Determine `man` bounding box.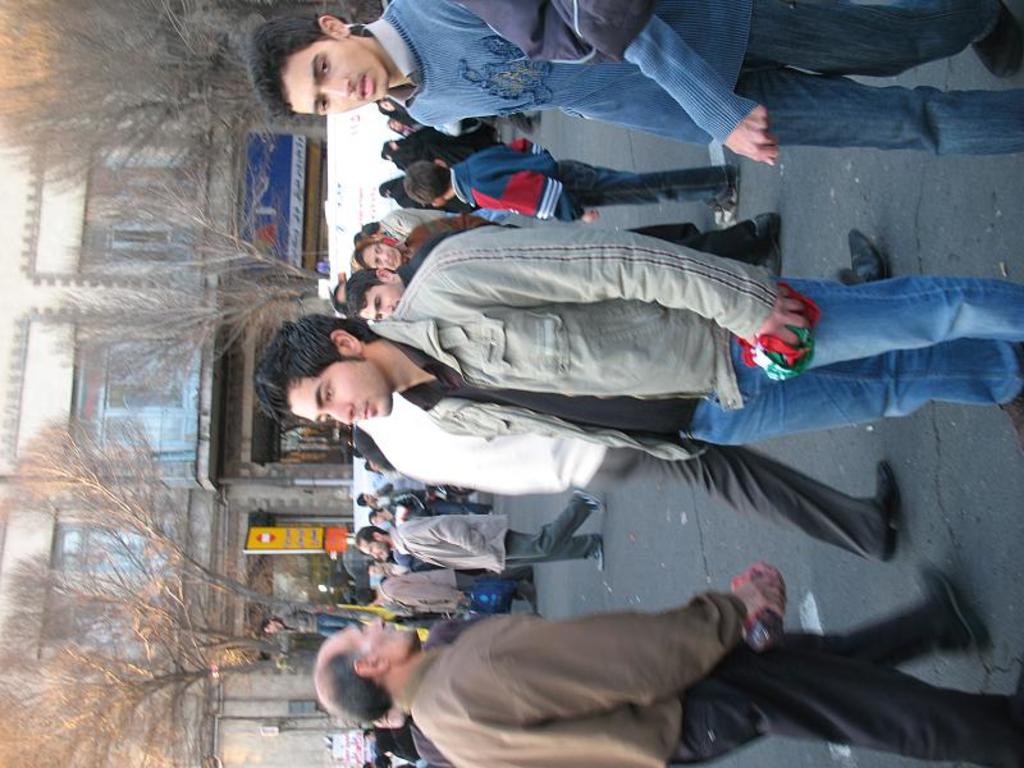
Determined: <bbox>243, 0, 1023, 157</bbox>.
